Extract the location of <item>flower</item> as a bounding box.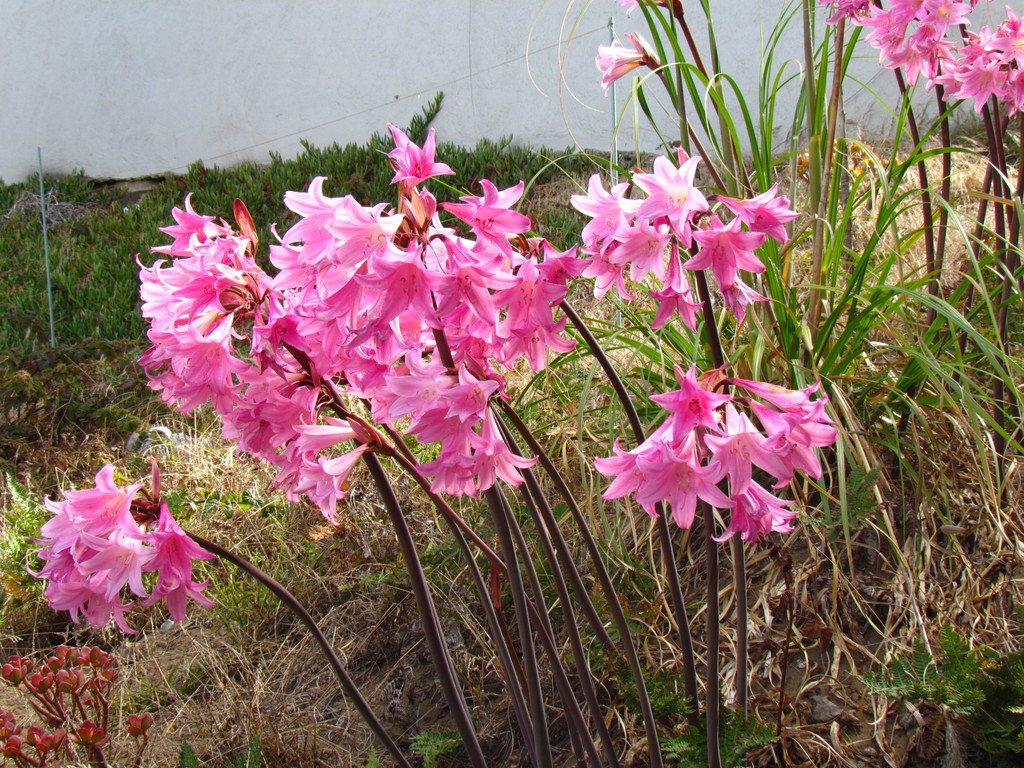
select_region(593, 33, 661, 86).
